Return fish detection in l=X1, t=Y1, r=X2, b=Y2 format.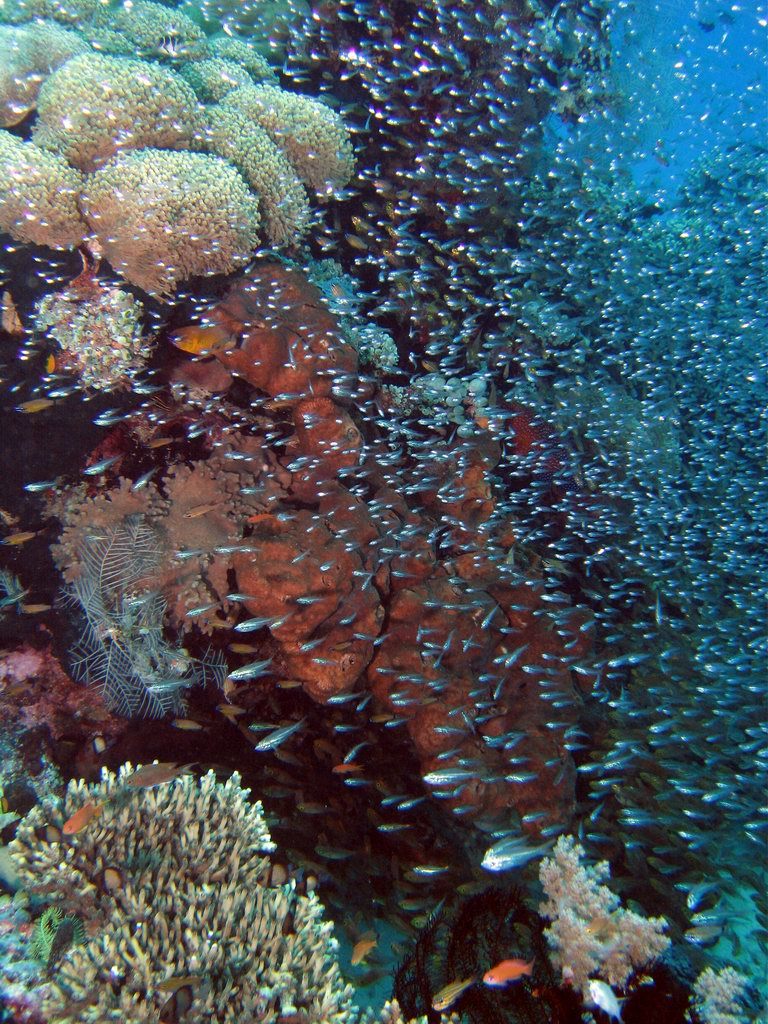
l=123, t=762, r=193, b=792.
